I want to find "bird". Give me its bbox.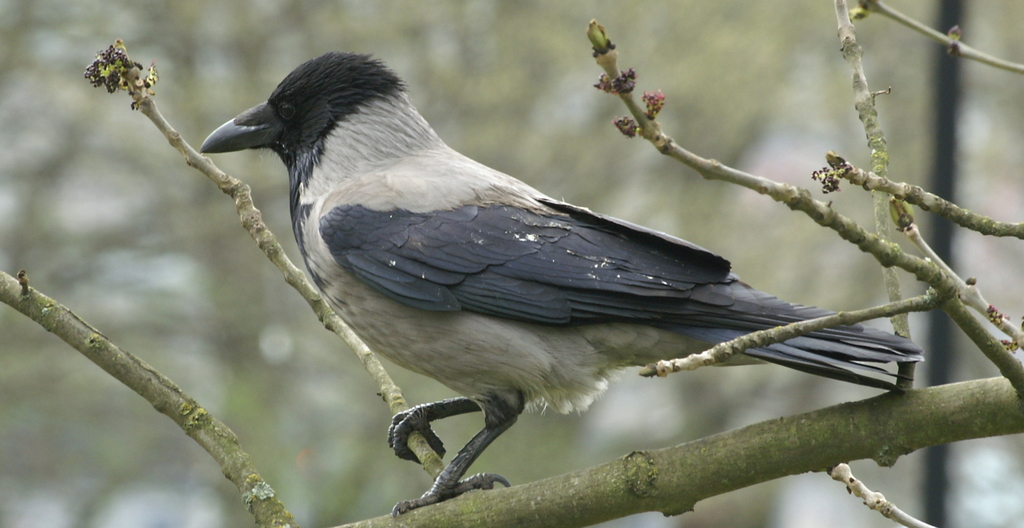
box=[230, 132, 924, 470].
